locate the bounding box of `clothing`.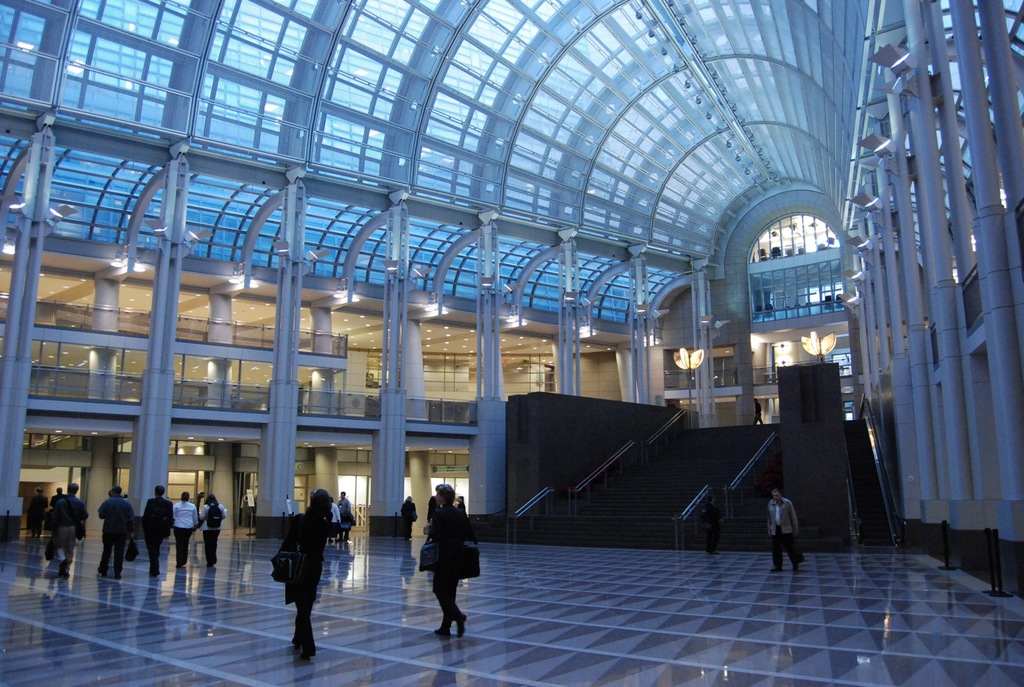
Bounding box: <bbox>99, 495, 136, 575</bbox>.
